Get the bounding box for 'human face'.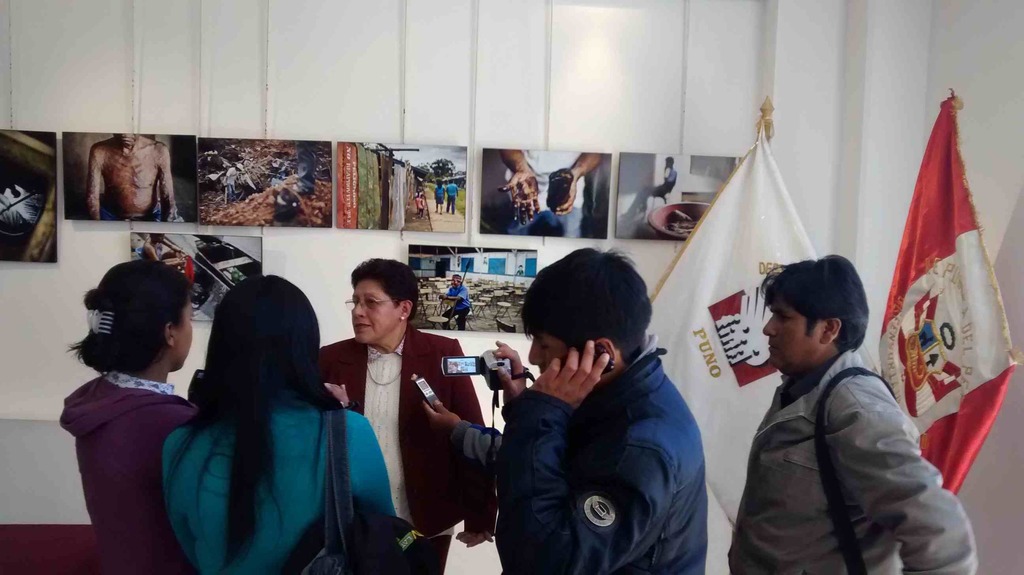
rect(349, 279, 396, 344).
